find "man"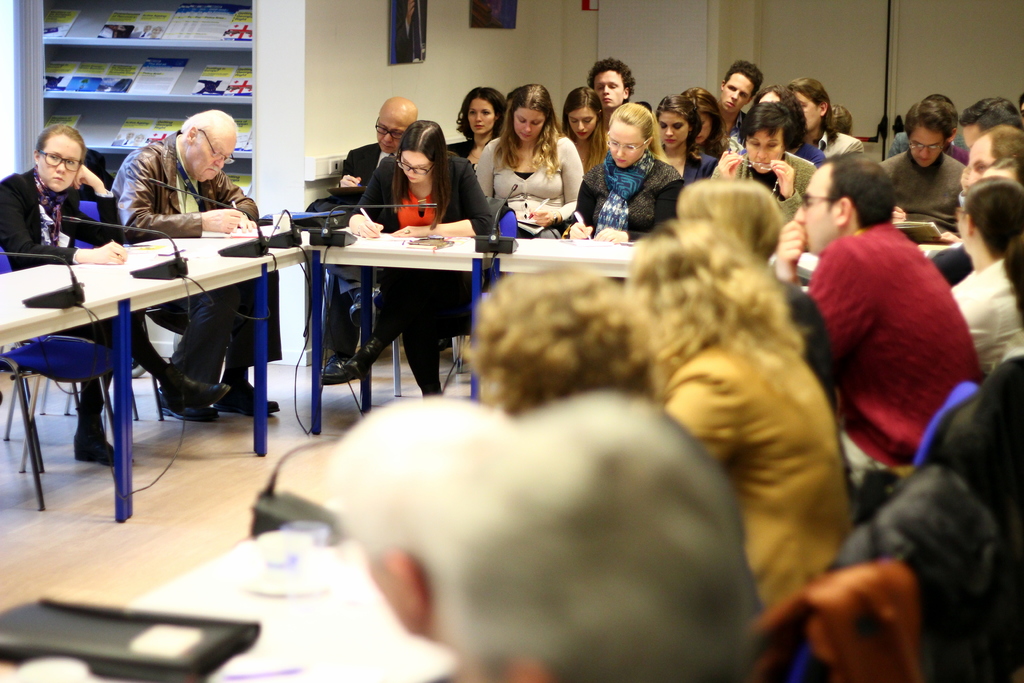
bbox=(111, 105, 280, 425)
